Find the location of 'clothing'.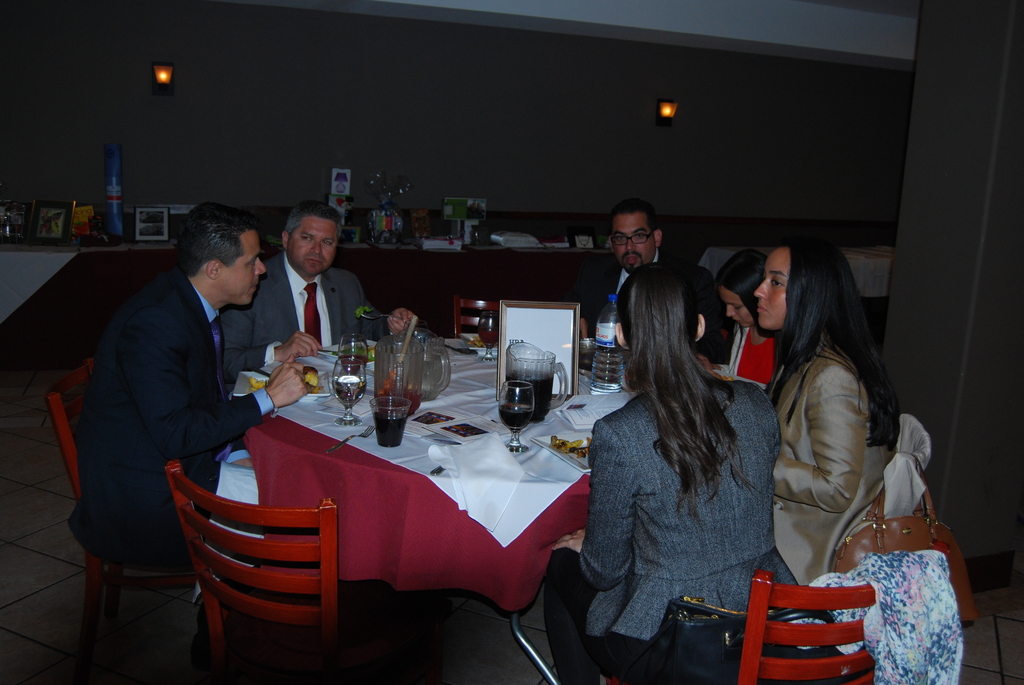
Location: x1=67 y1=272 x2=274 y2=563.
